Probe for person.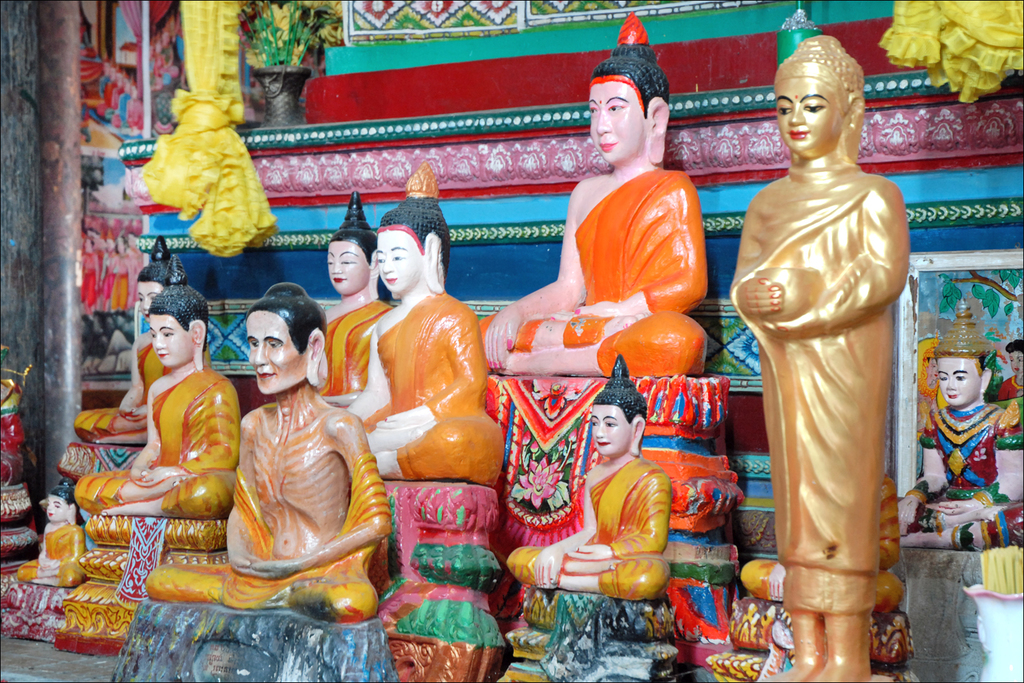
Probe result: [x1=900, y1=302, x2=1023, y2=549].
